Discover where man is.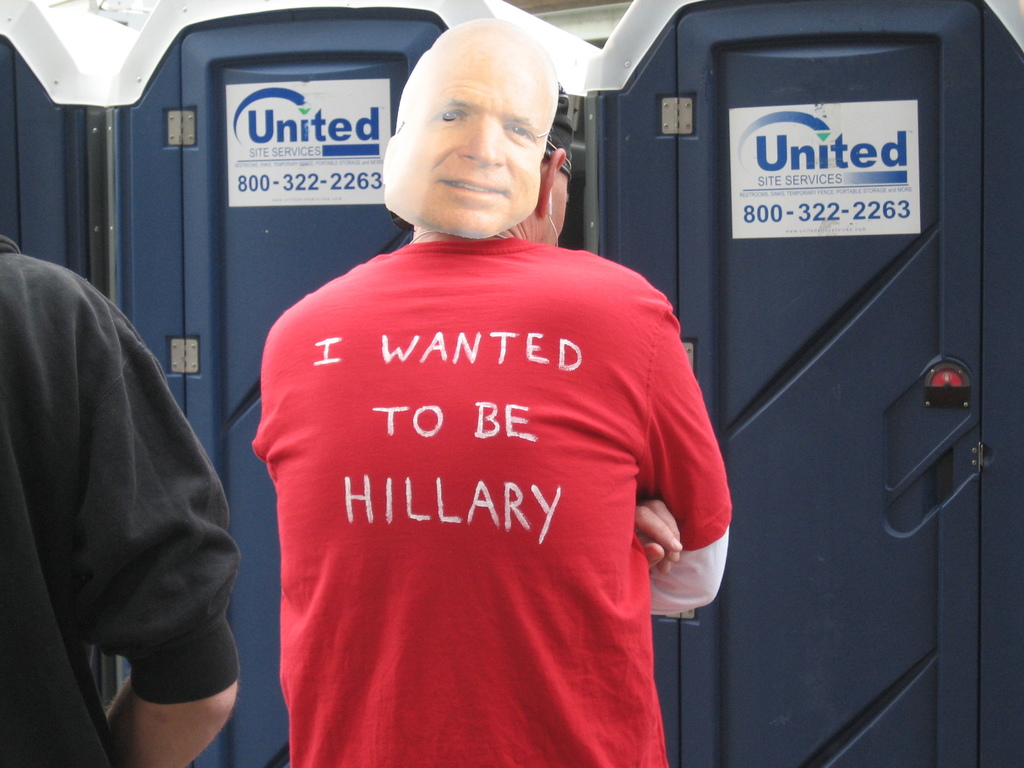
Discovered at (212, 9, 755, 746).
